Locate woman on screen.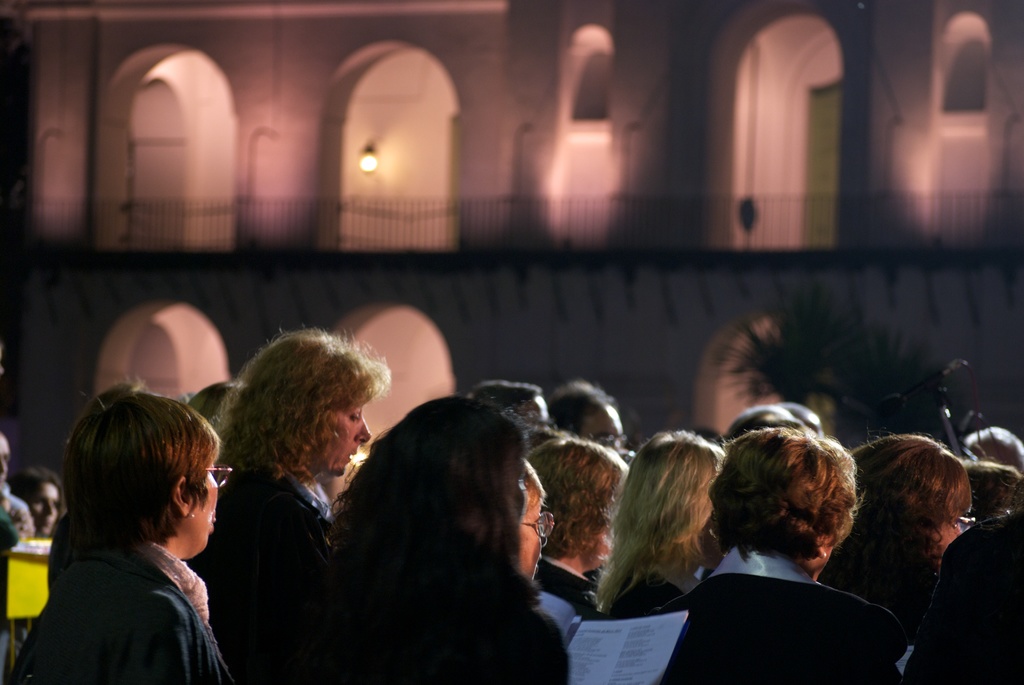
On screen at 16:386:251:681.
